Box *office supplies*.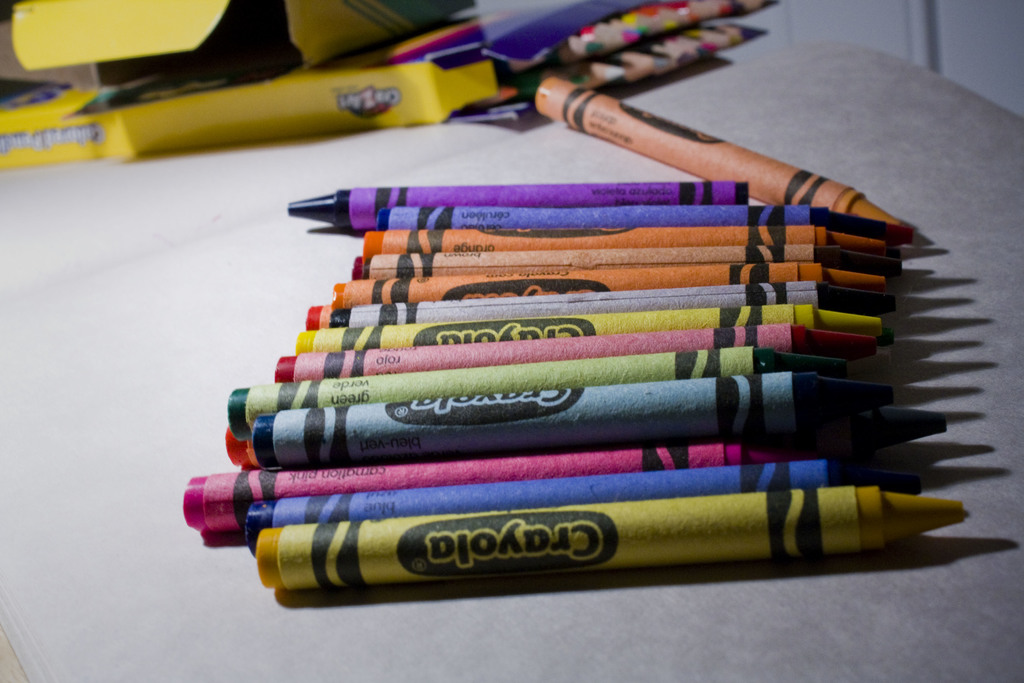
(328,264,879,305).
